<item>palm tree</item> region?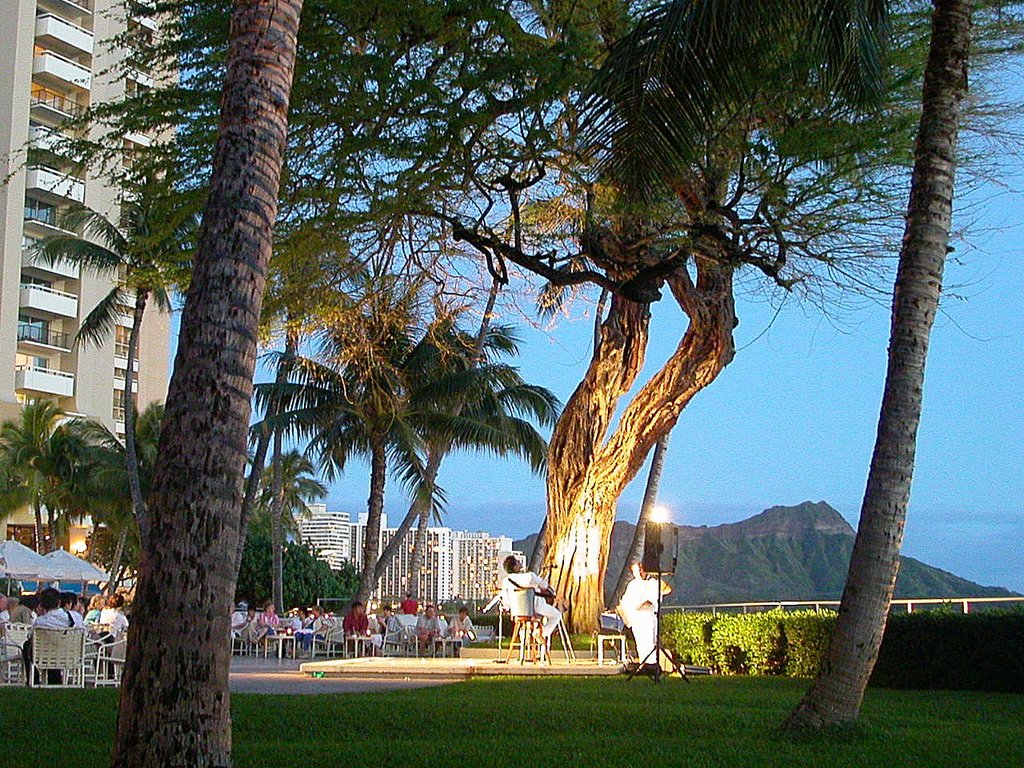
box=[766, 0, 981, 732]
